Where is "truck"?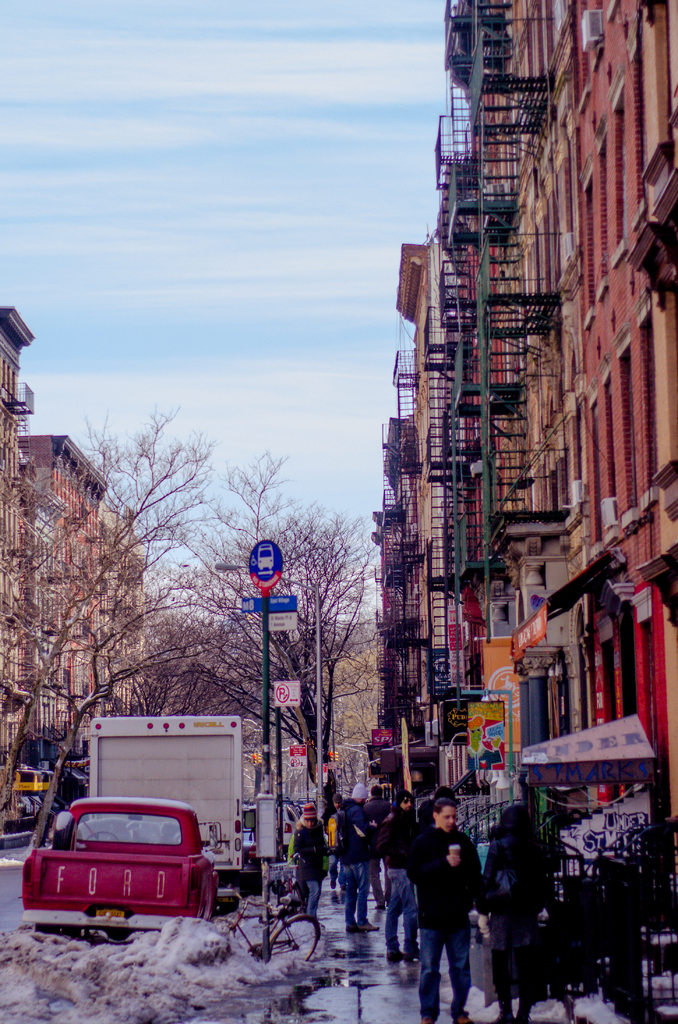
Rect(85, 717, 245, 872).
